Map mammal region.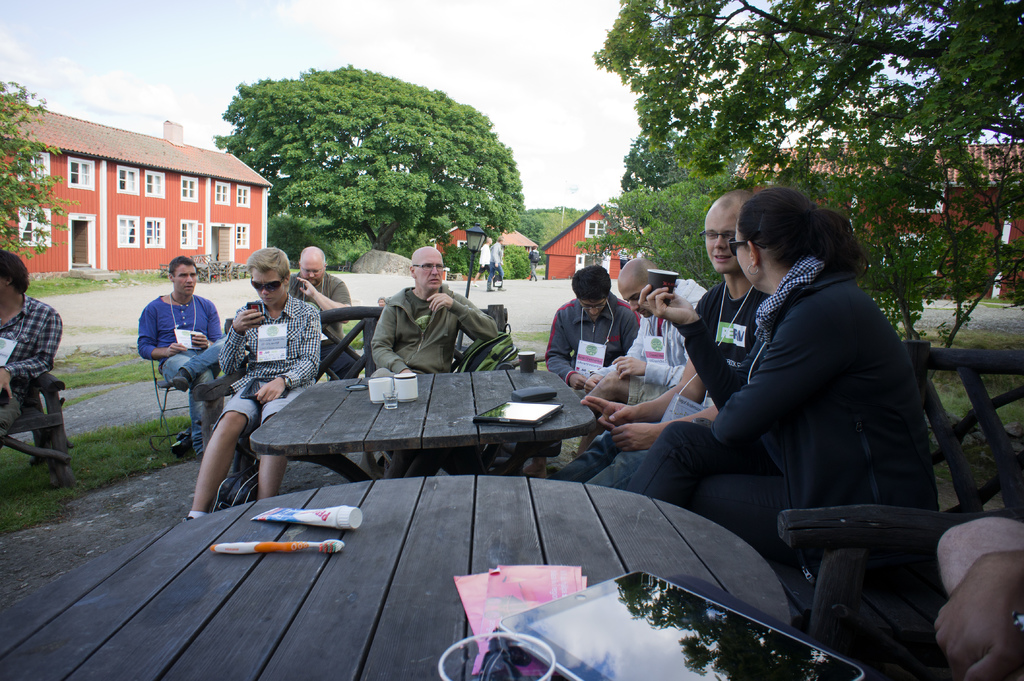
Mapped to Rect(541, 186, 767, 493).
